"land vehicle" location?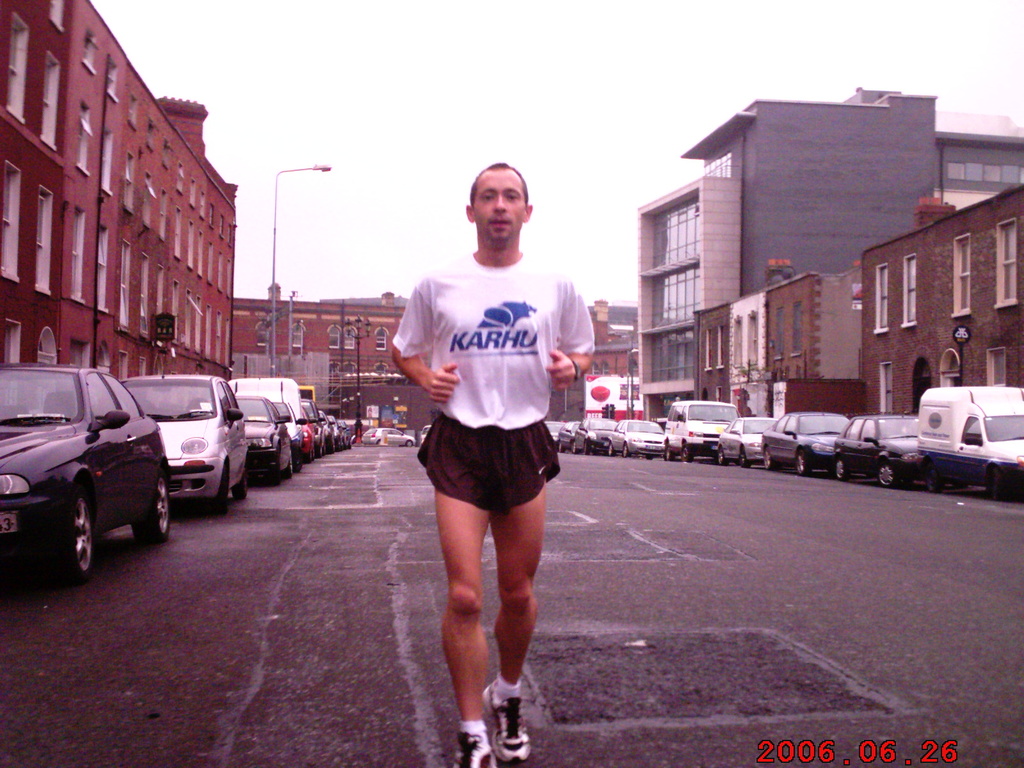
[721, 417, 781, 467]
